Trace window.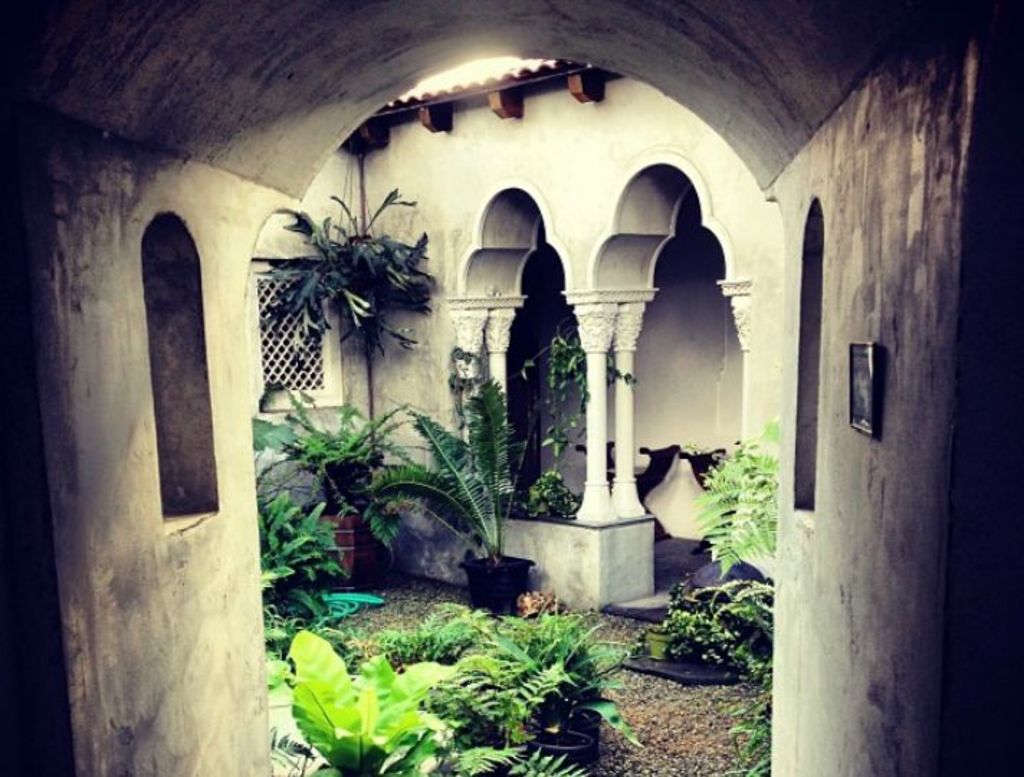
Traced to bbox(787, 190, 821, 532).
